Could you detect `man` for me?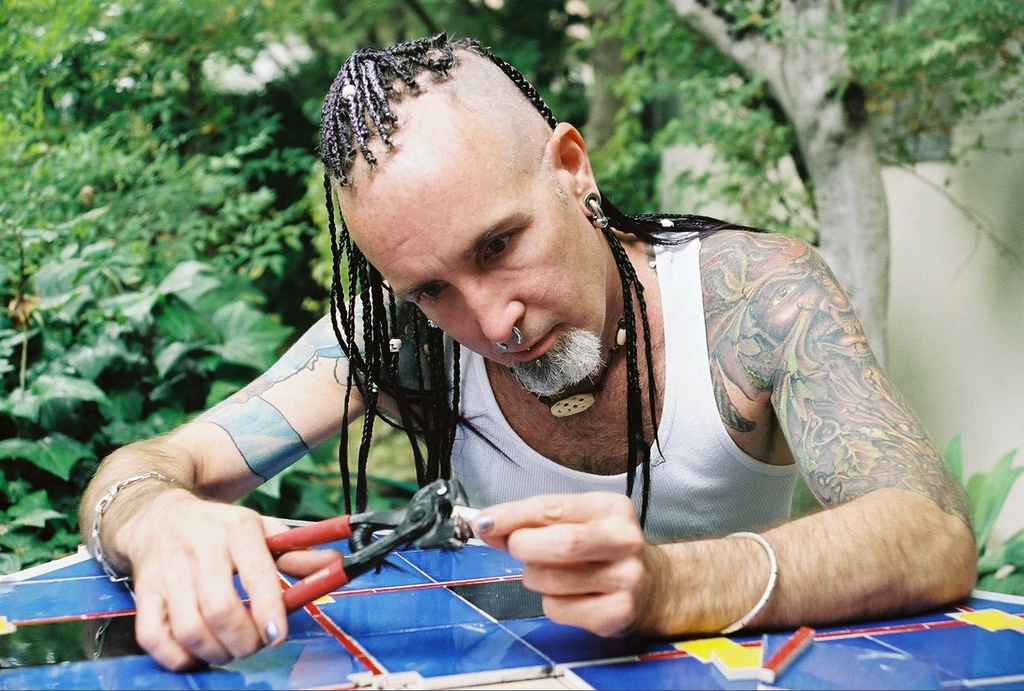
Detection result: (x1=130, y1=27, x2=973, y2=690).
